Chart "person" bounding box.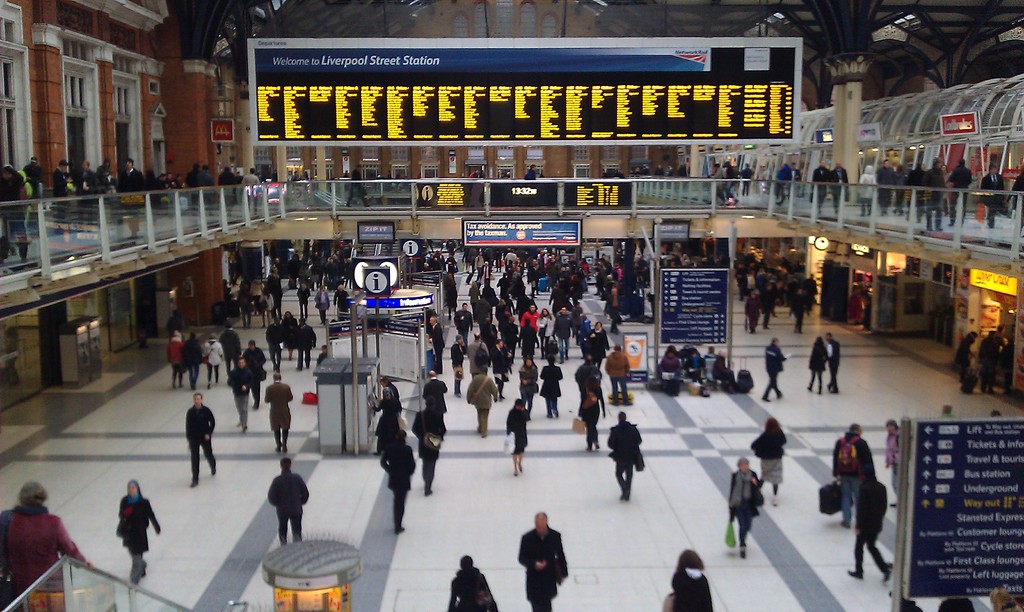
Charted: (788,282,804,332).
